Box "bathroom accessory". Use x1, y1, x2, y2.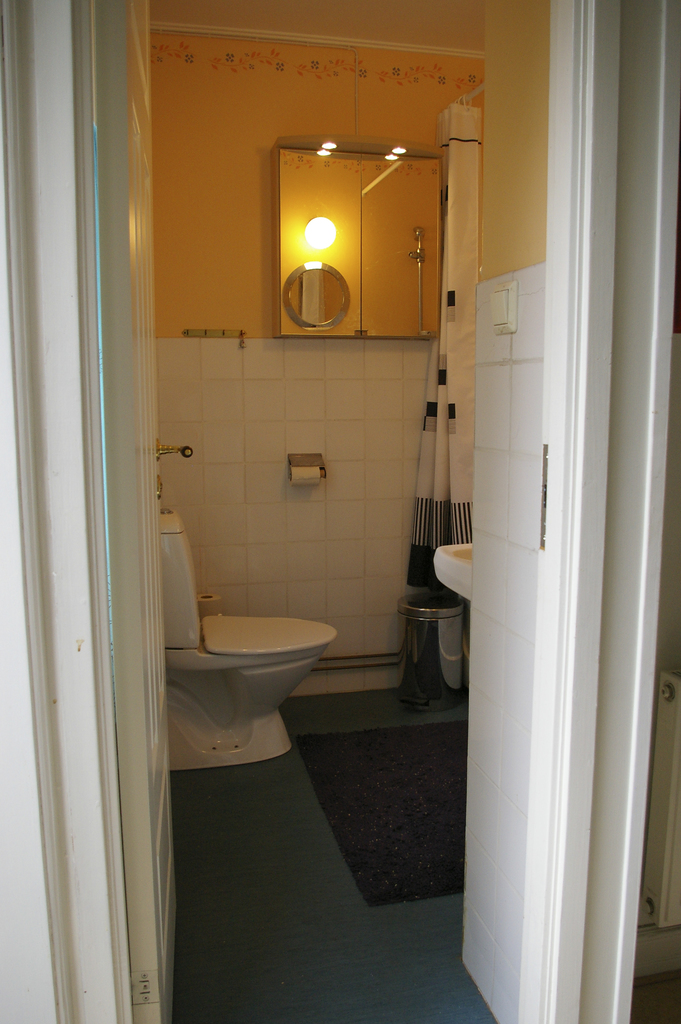
129, 433, 186, 512.
